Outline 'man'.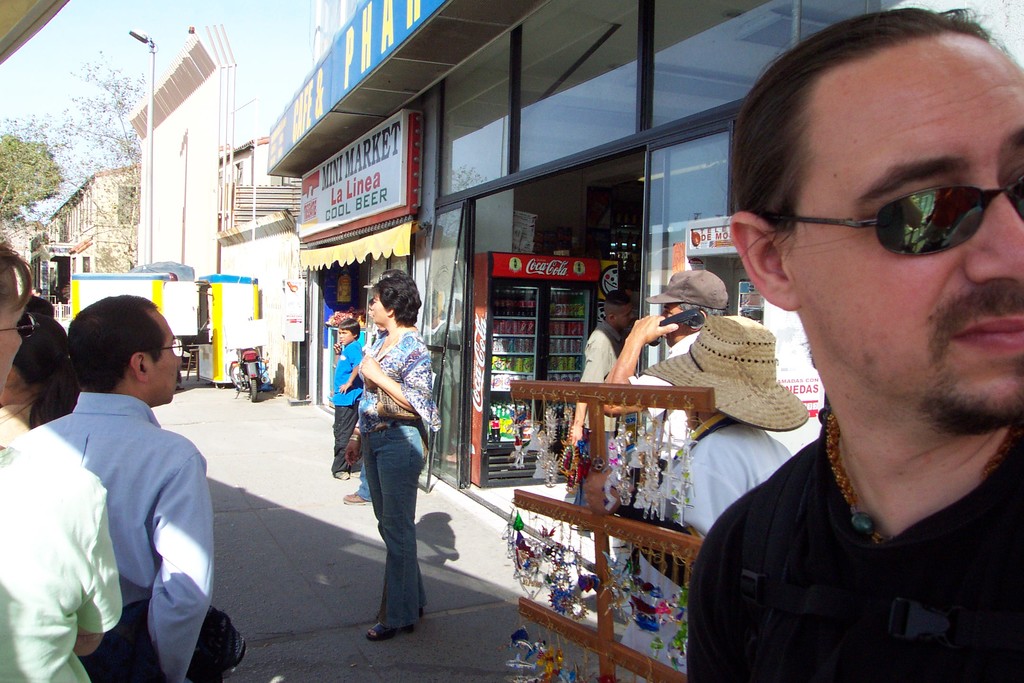
Outline: (29, 294, 216, 682).
